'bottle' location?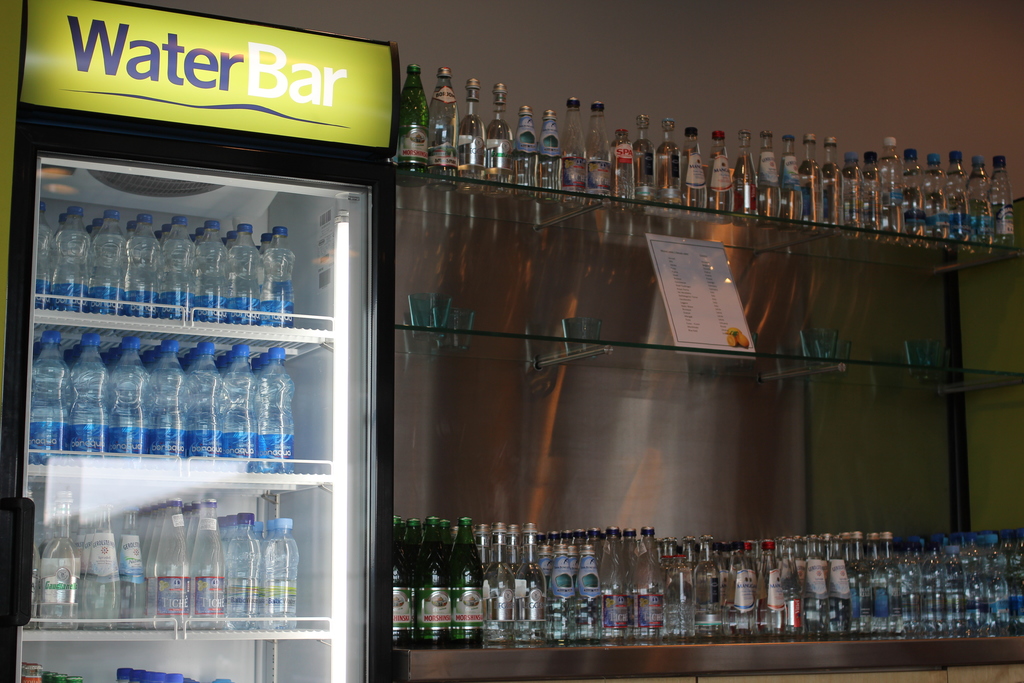
x1=33, y1=203, x2=47, y2=313
